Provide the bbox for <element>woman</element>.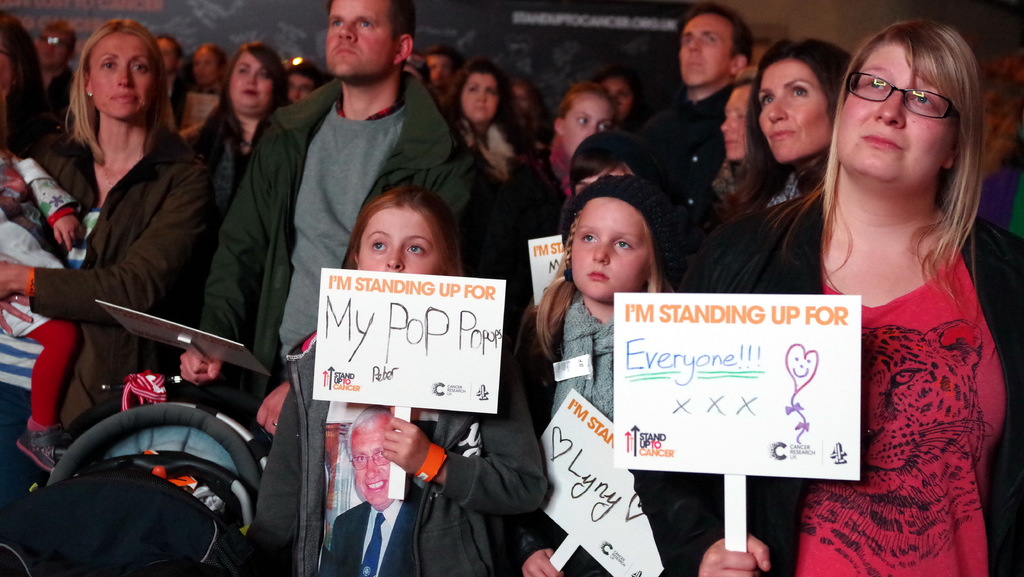
left=168, top=31, right=298, bottom=265.
